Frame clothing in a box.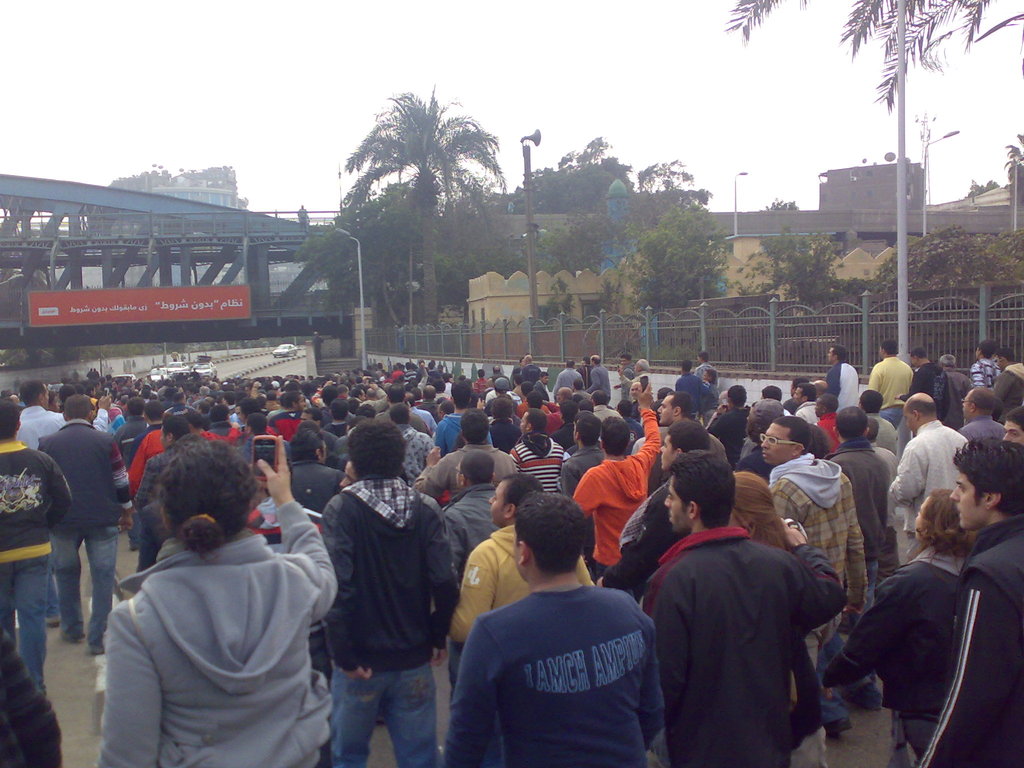
BBox(36, 421, 131, 641).
